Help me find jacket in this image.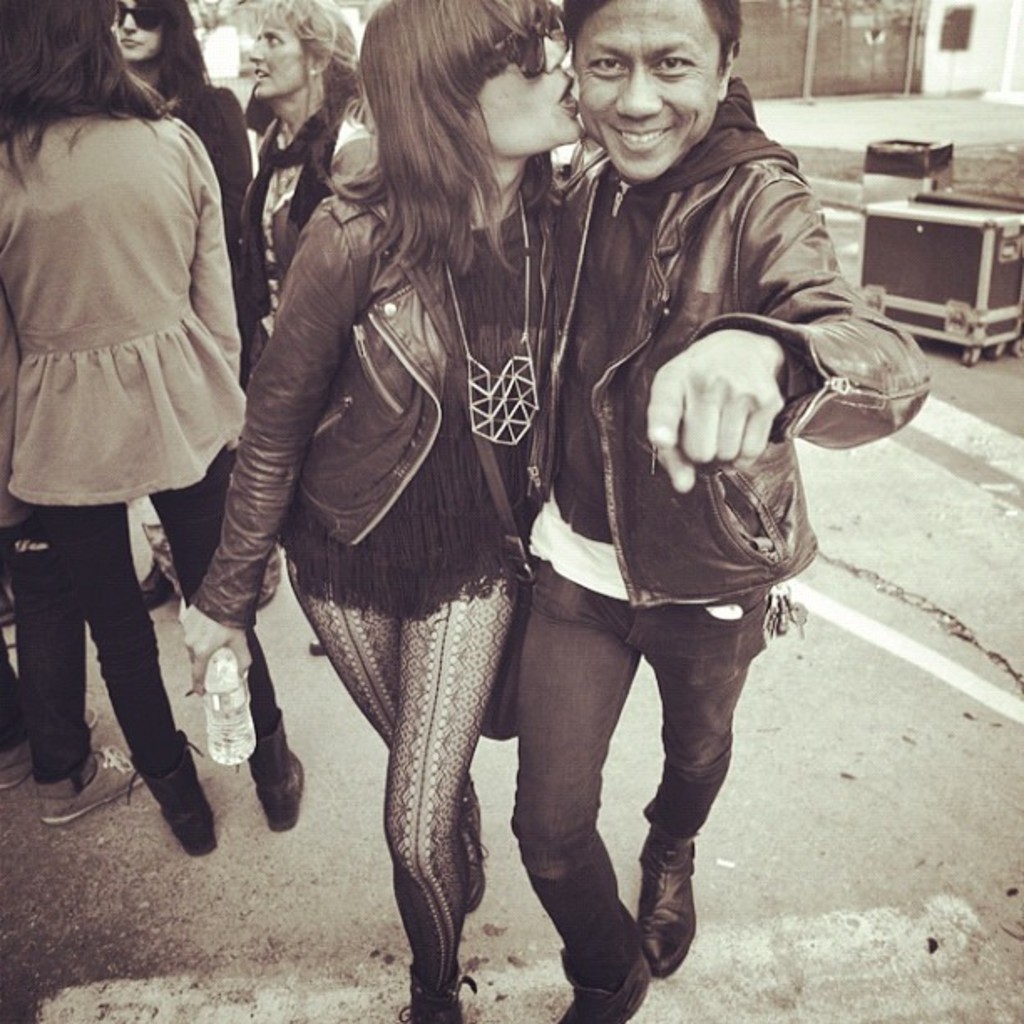
Found it: pyautogui.locateOnScreen(246, 64, 363, 303).
